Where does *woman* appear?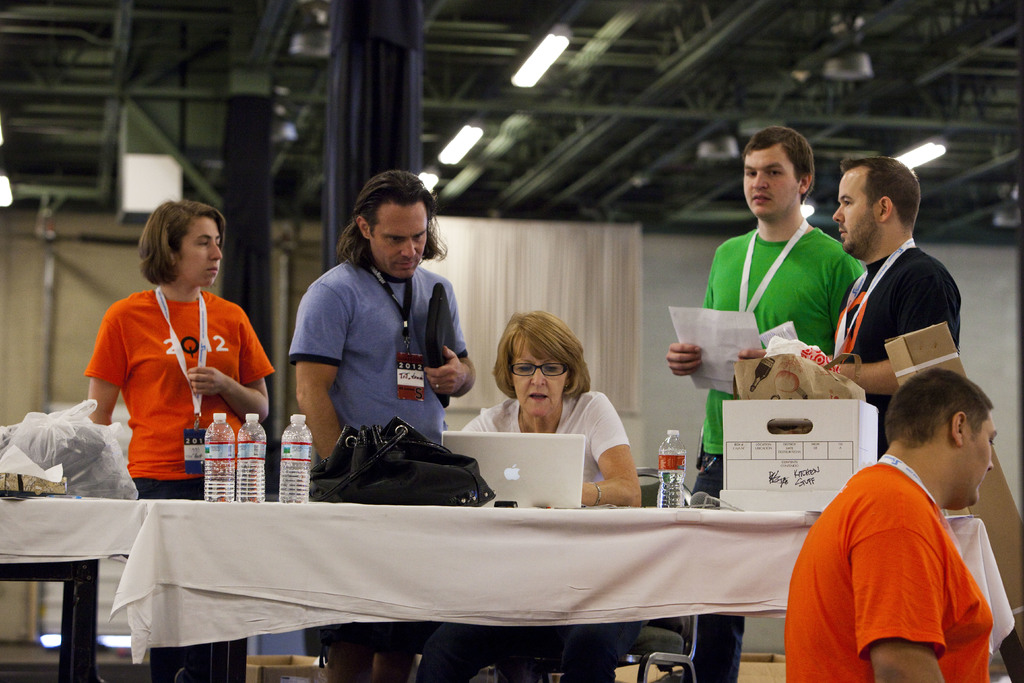
Appears at (left=81, top=202, right=275, bottom=682).
